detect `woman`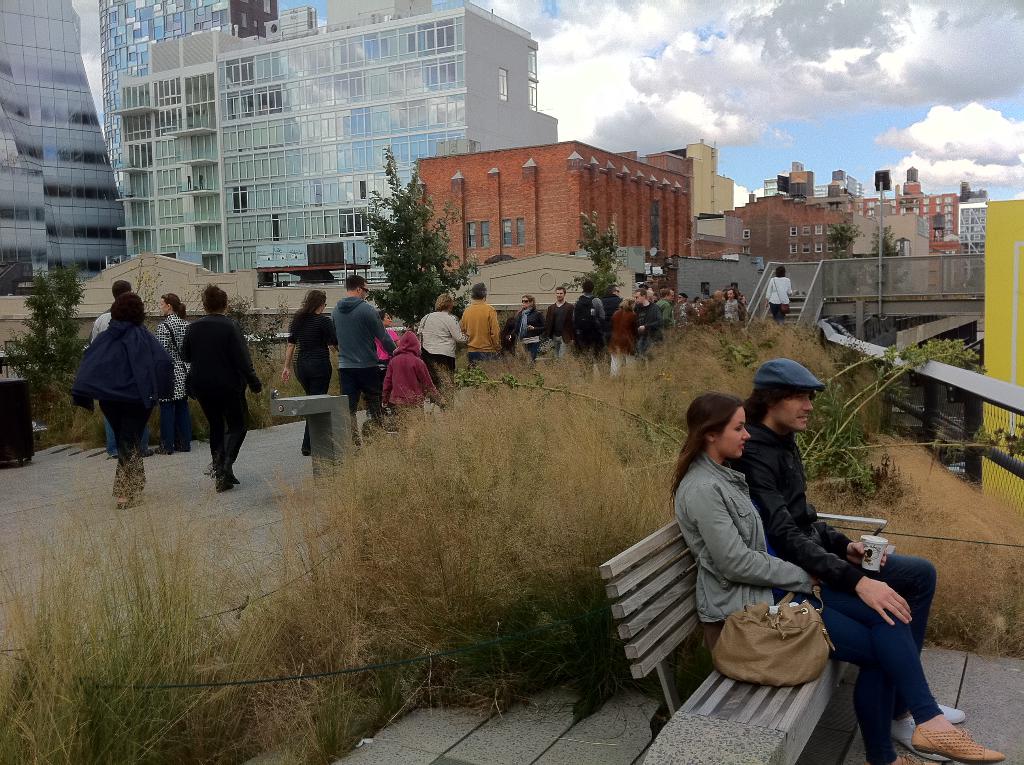
151/291/197/451
